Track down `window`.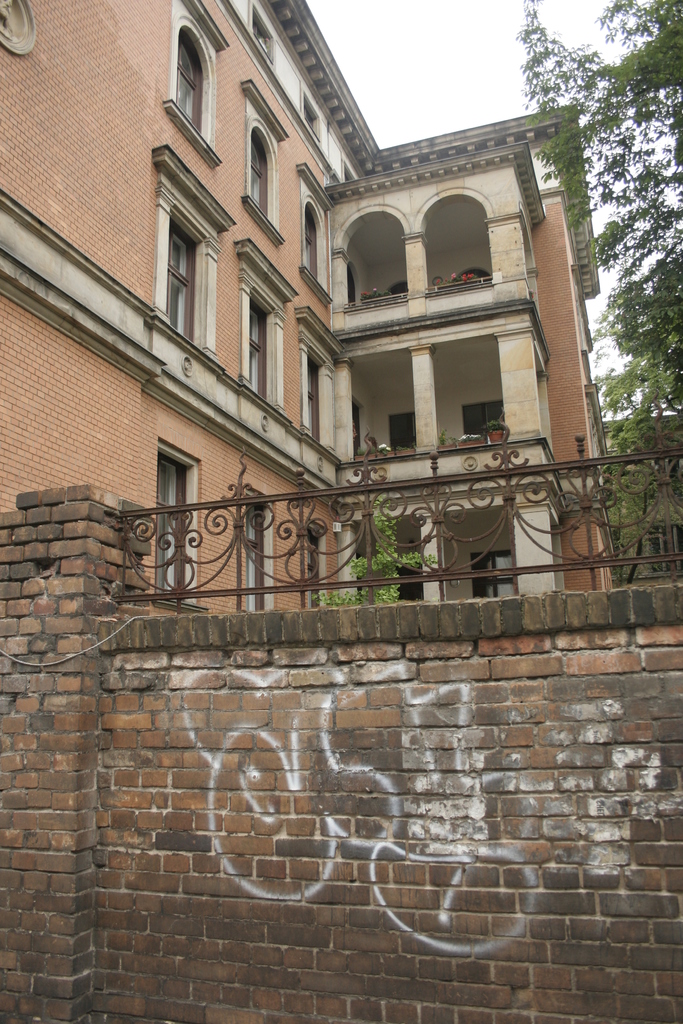
Tracked to box(242, 76, 289, 246).
